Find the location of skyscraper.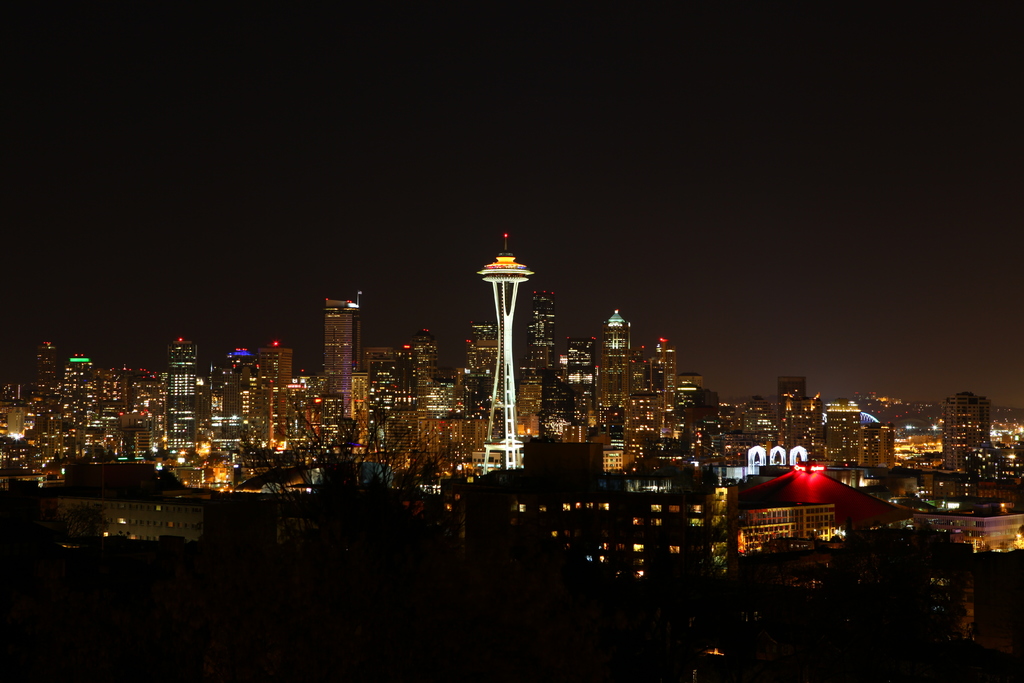
Location: Rect(942, 388, 1006, 506).
